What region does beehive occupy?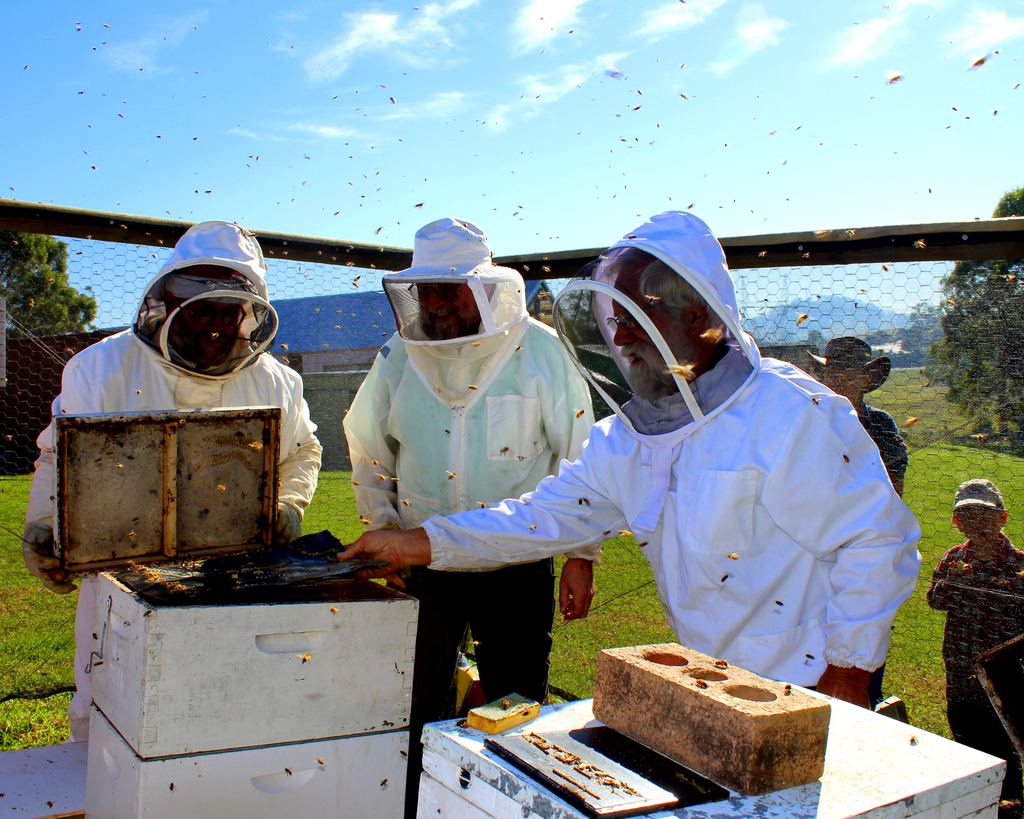
l=51, t=402, r=281, b=574.
